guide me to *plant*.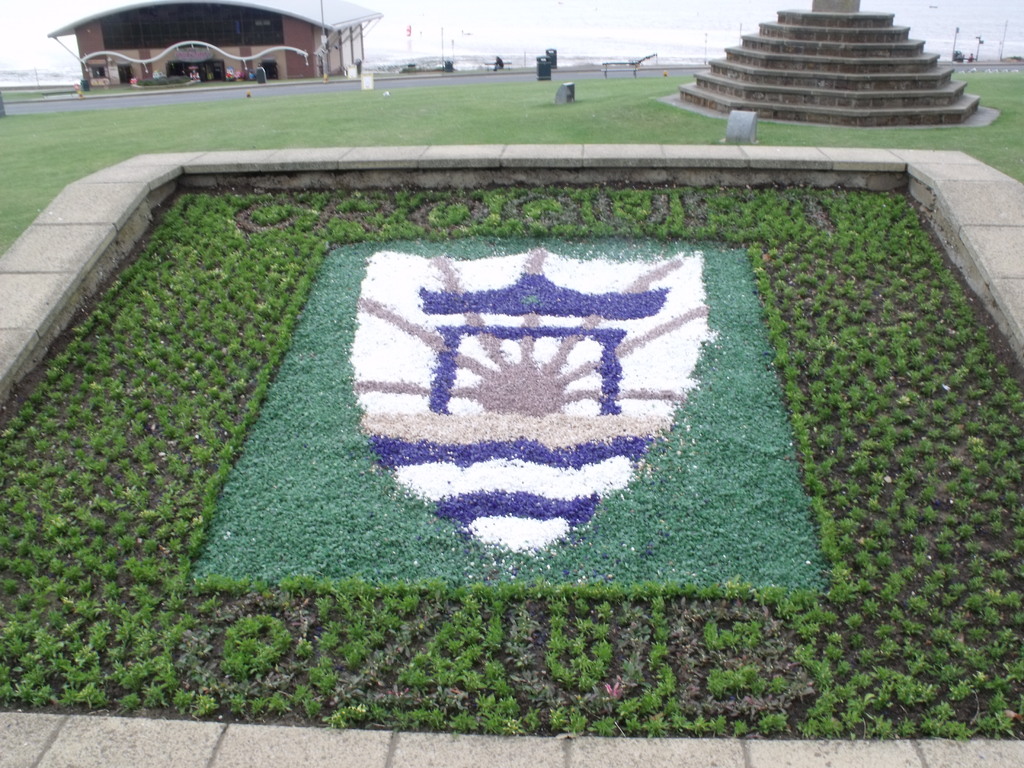
Guidance: pyautogui.locateOnScreen(99, 108, 959, 659).
